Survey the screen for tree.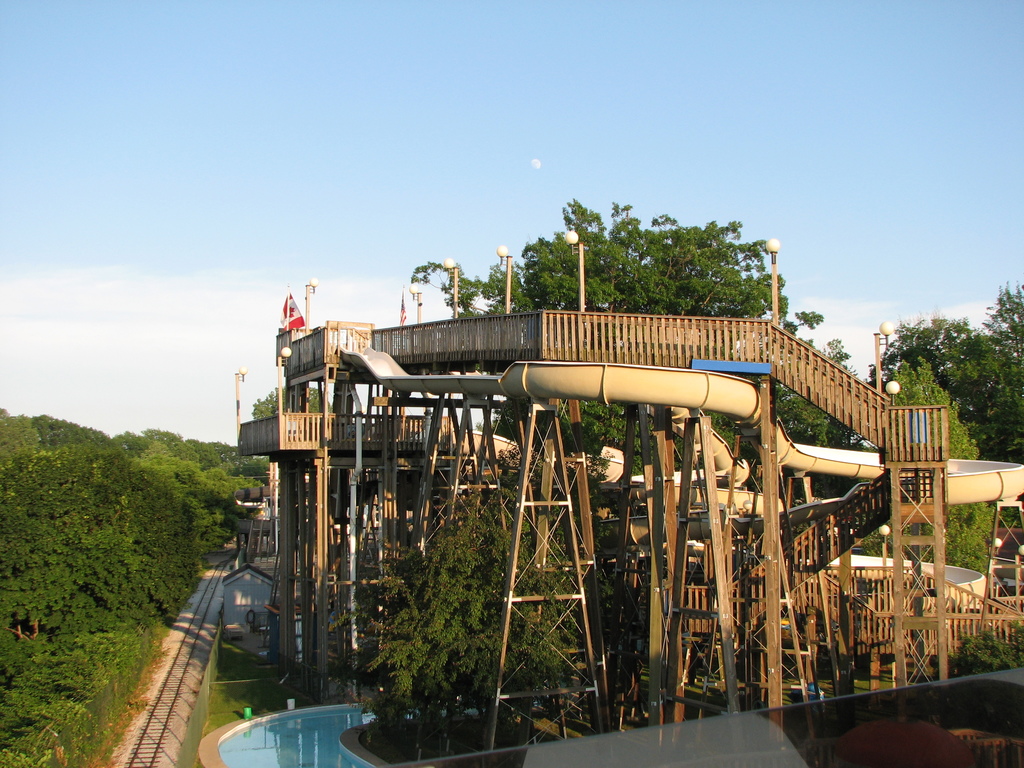
Survey found: <box>248,388,338,420</box>.
